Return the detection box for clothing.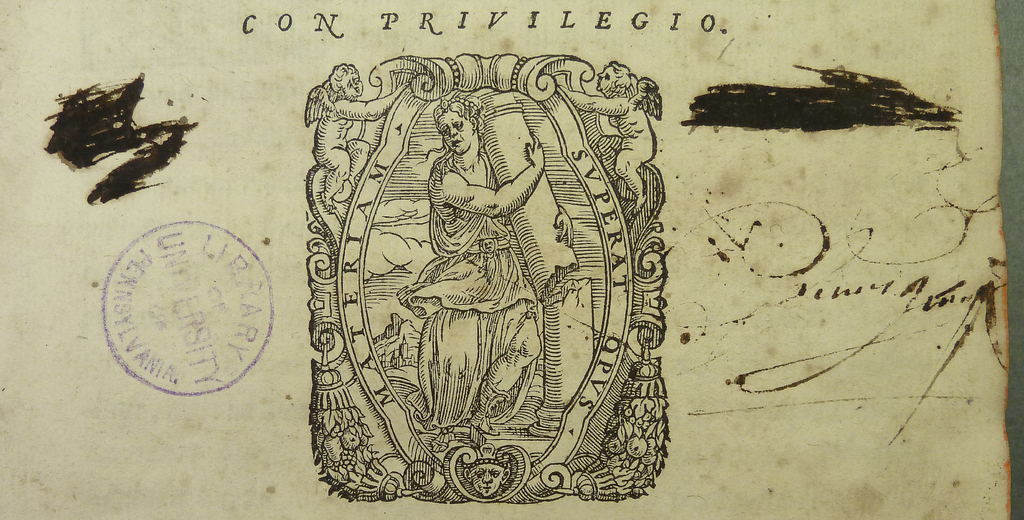
<box>398,153,540,426</box>.
